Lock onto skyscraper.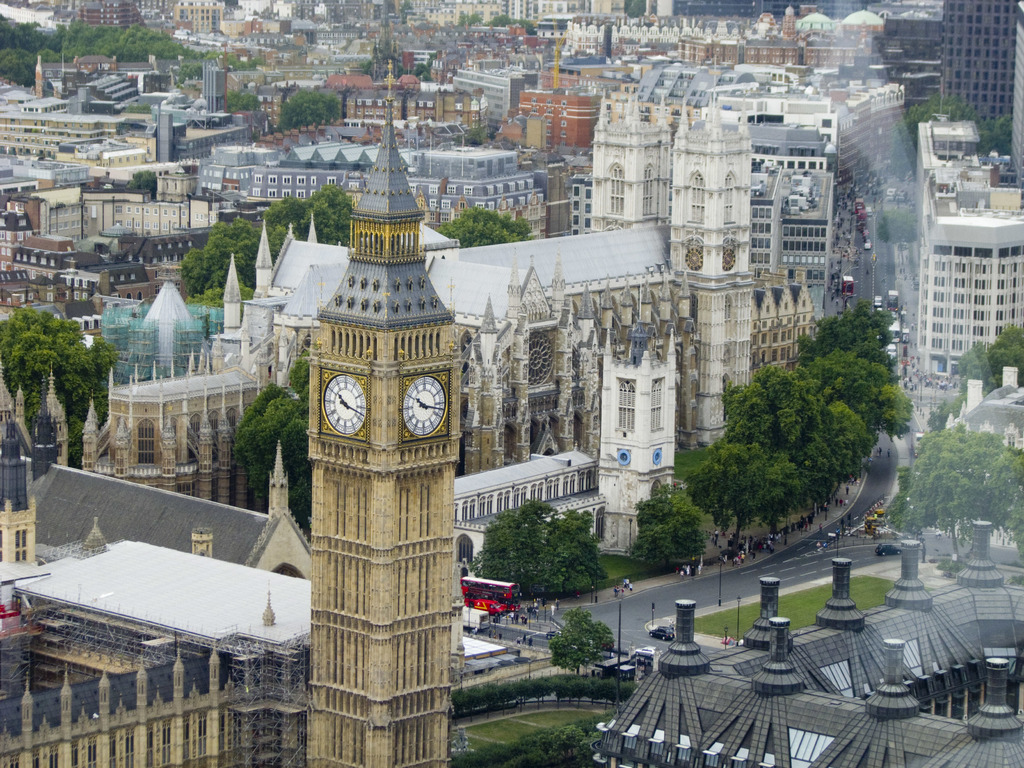
Locked: [x1=885, y1=0, x2=1023, y2=200].
